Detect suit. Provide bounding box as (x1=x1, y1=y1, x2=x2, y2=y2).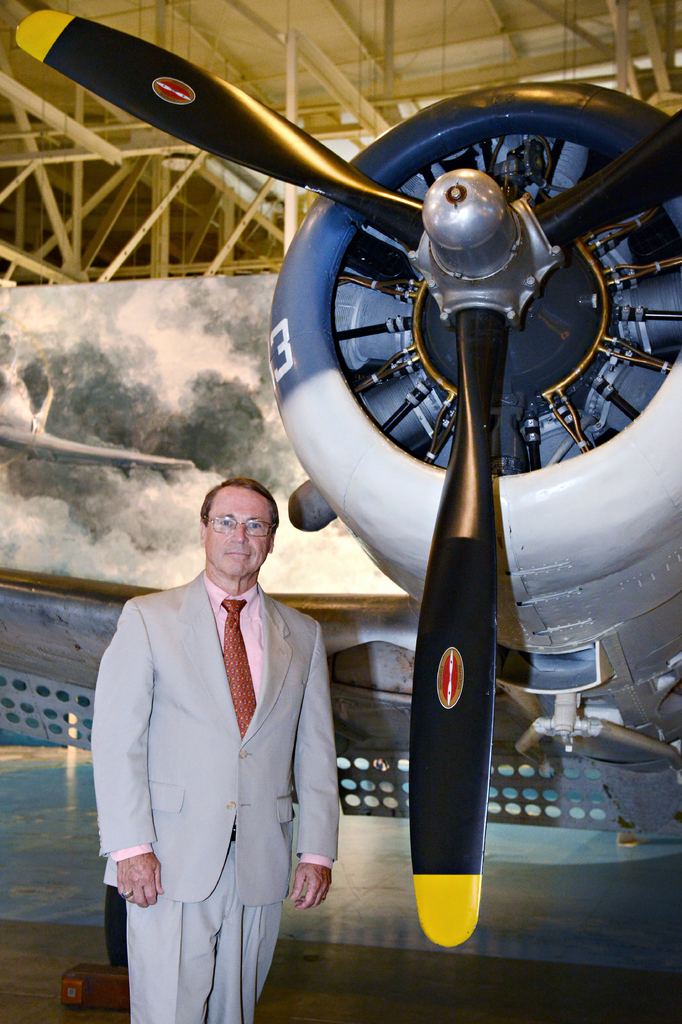
(x1=96, y1=461, x2=346, y2=1023).
